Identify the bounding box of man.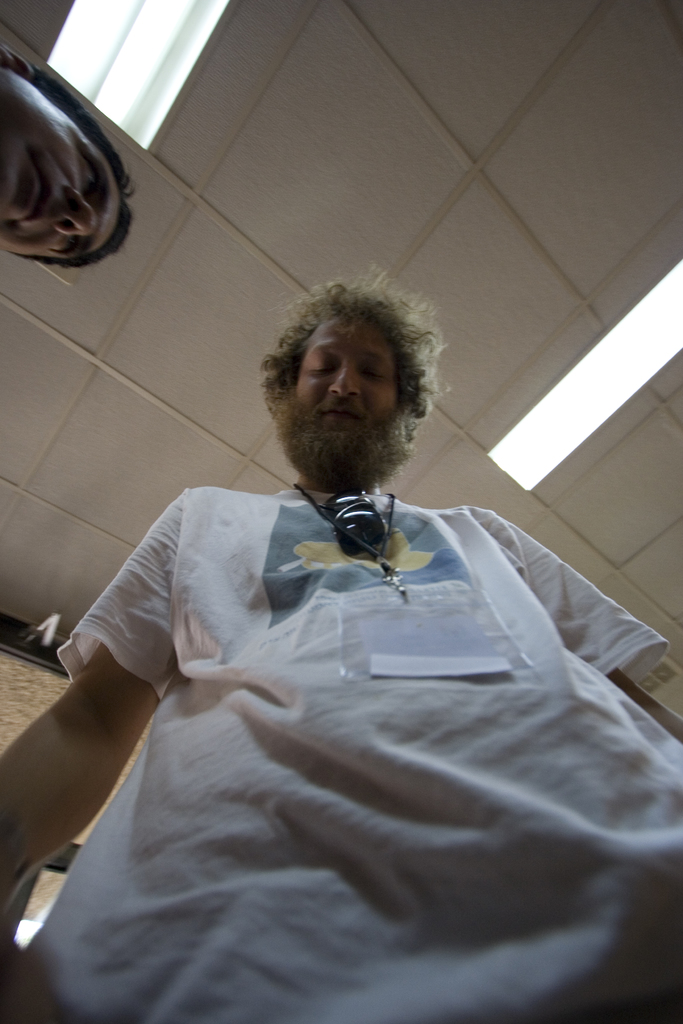
rect(0, 42, 140, 270).
